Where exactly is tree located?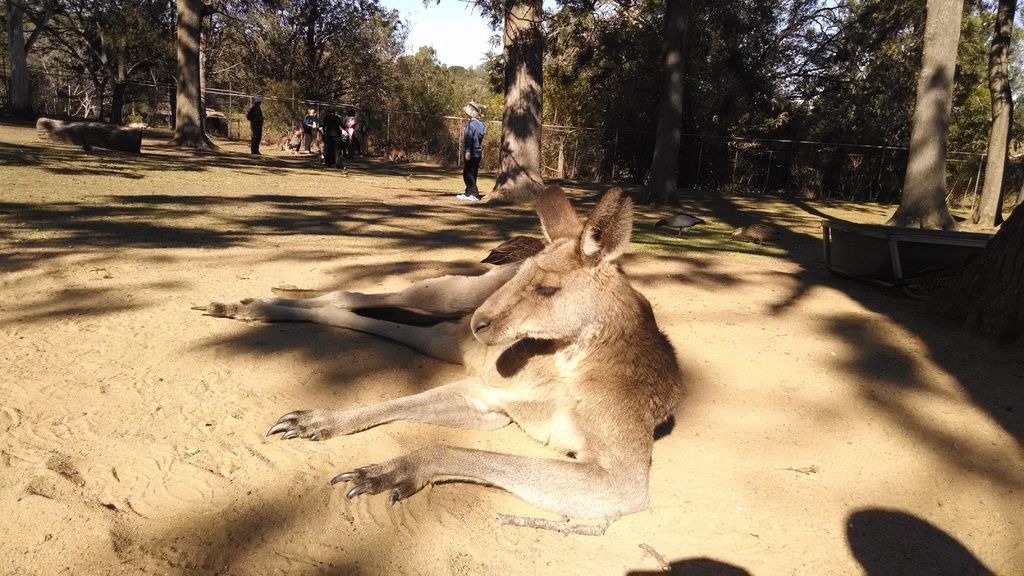
Its bounding box is bbox=(164, 0, 212, 155).
